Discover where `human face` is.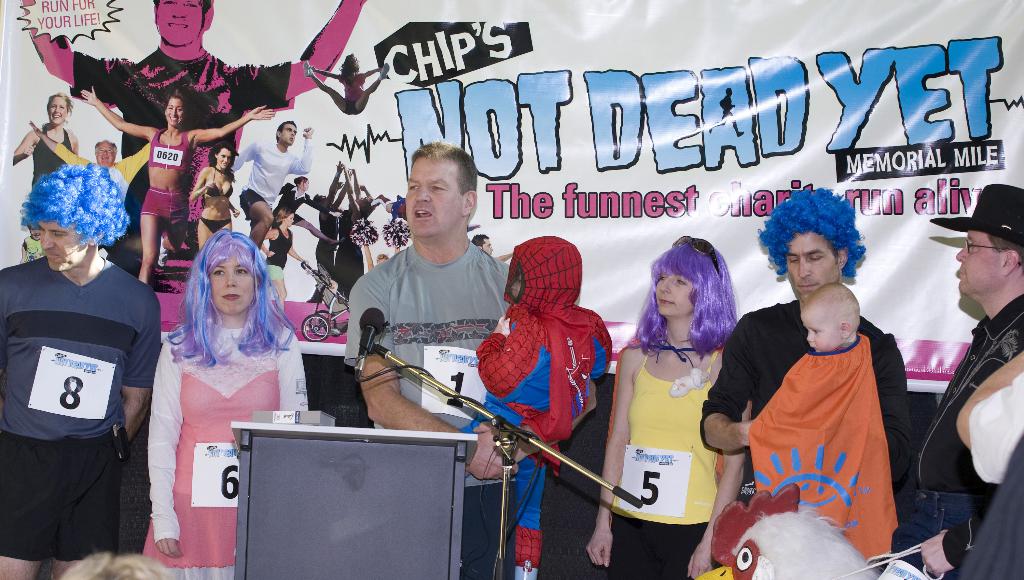
Discovered at [left=653, top=270, right=693, bottom=316].
